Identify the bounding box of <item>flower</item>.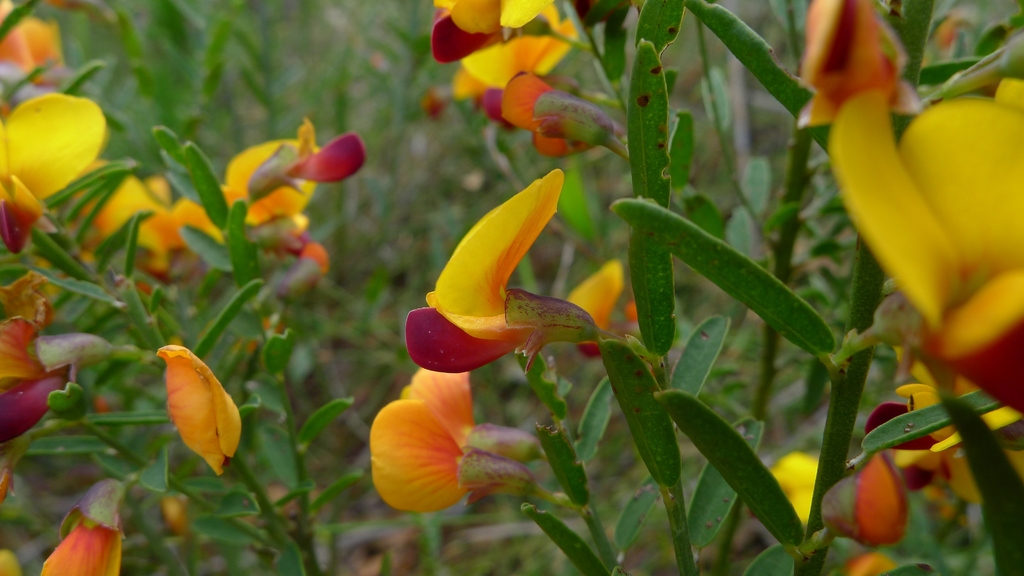
[223, 141, 366, 291].
